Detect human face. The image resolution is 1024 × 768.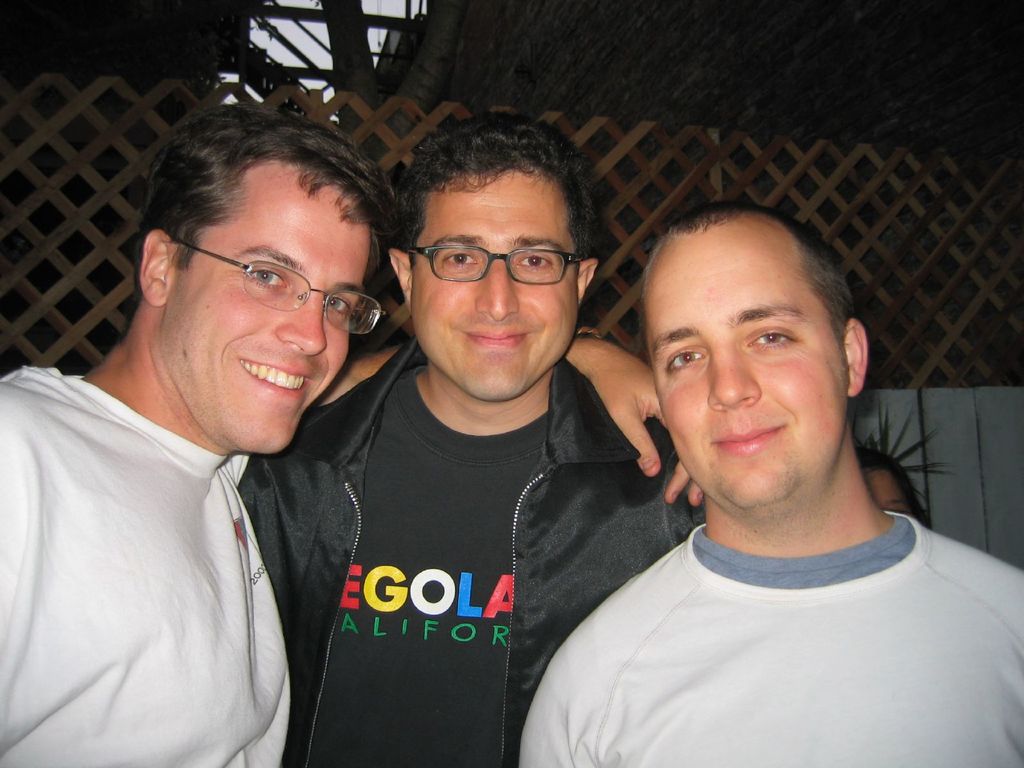
(410, 175, 572, 397).
